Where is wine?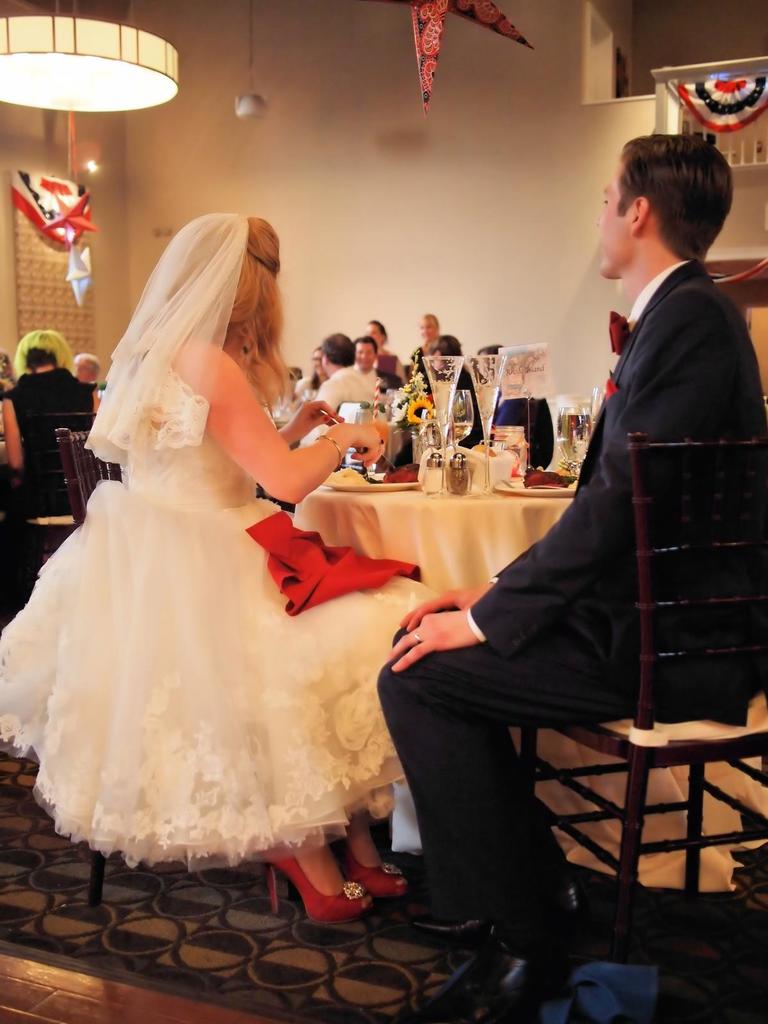
detection(557, 414, 589, 465).
